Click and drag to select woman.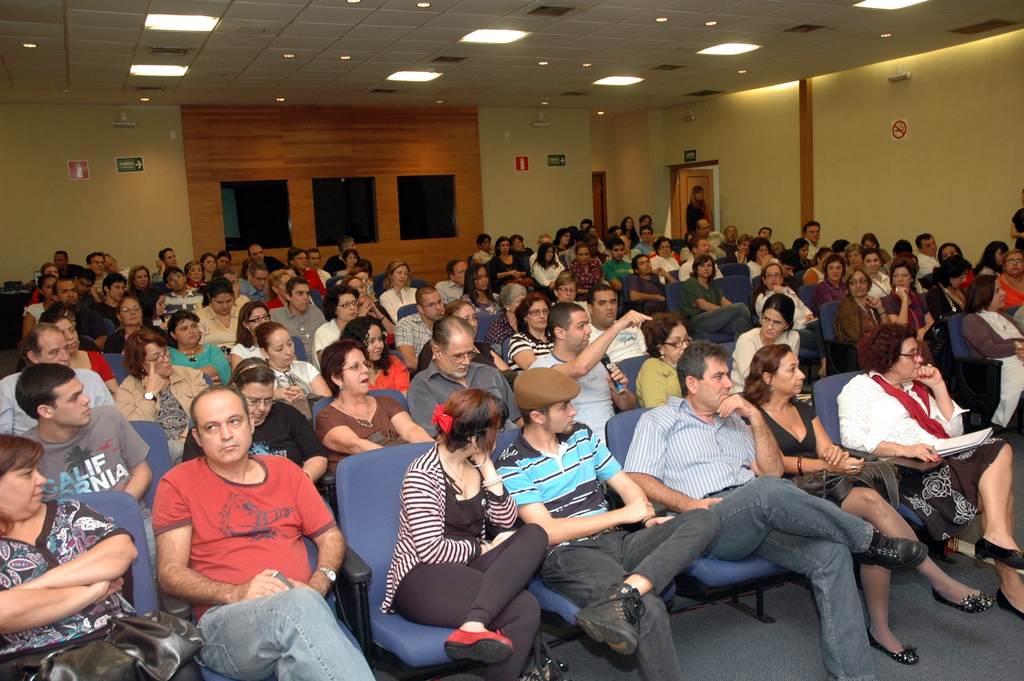
Selection: l=324, t=344, r=440, b=473.
